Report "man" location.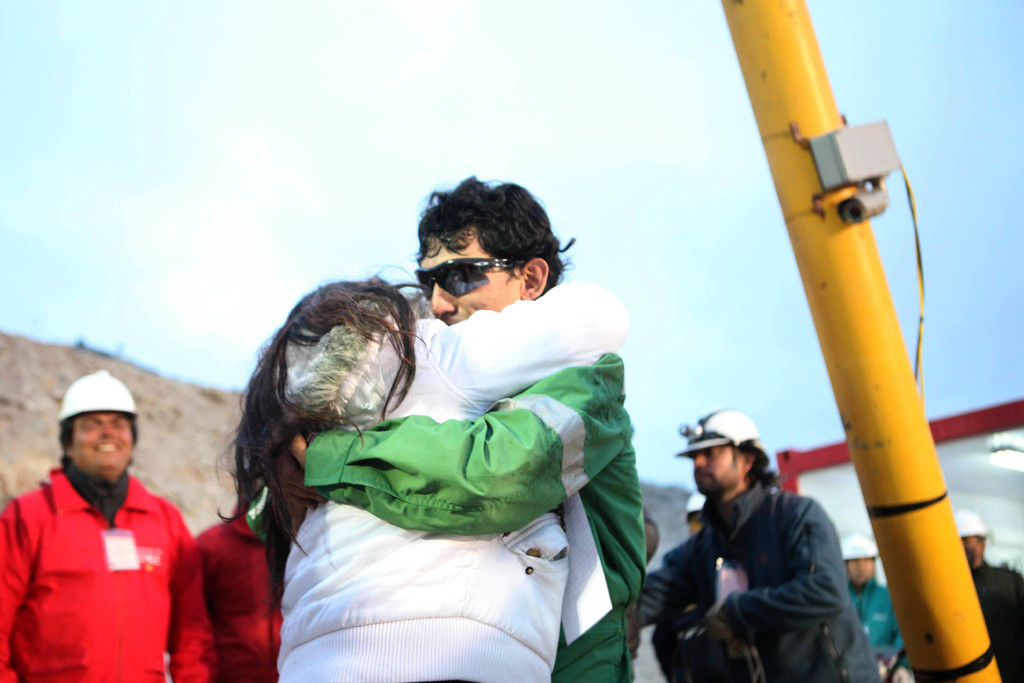
Report: BBox(14, 365, 216, 682).
